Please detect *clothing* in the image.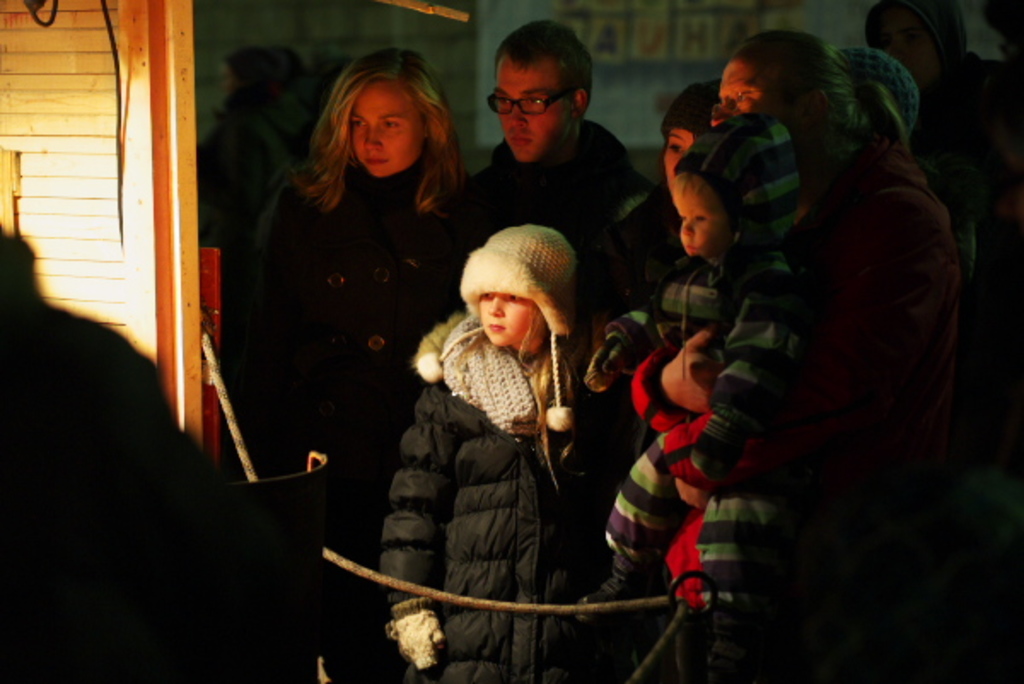
<bbox>800, 152, 969, 682</bbox>.
